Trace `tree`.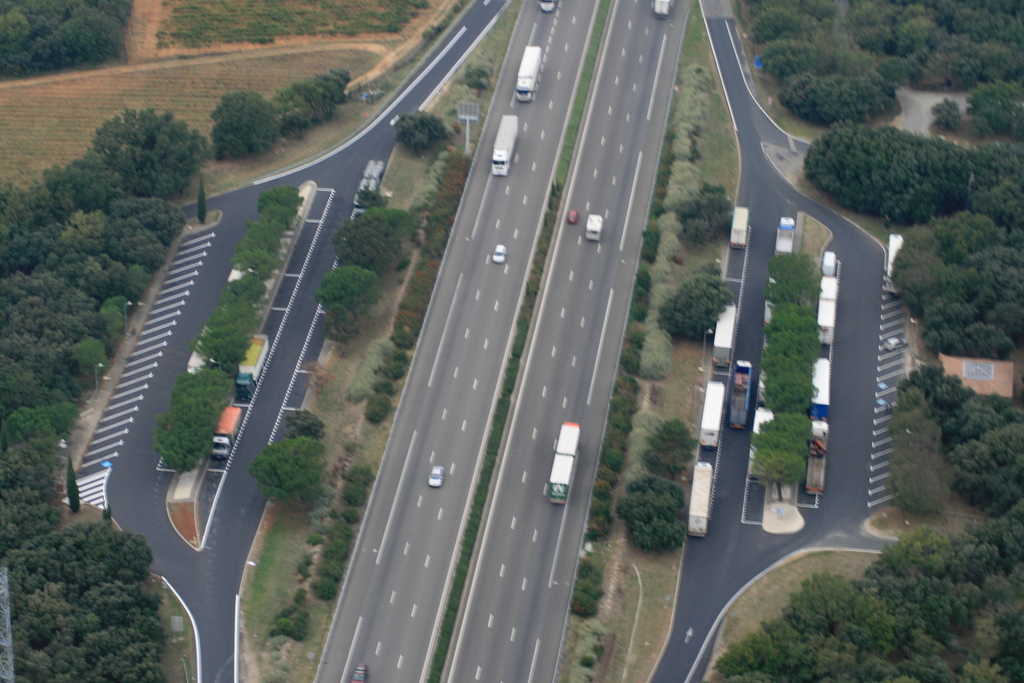
Traced to (x1=15, y1=501, x2=173, y2=662).
